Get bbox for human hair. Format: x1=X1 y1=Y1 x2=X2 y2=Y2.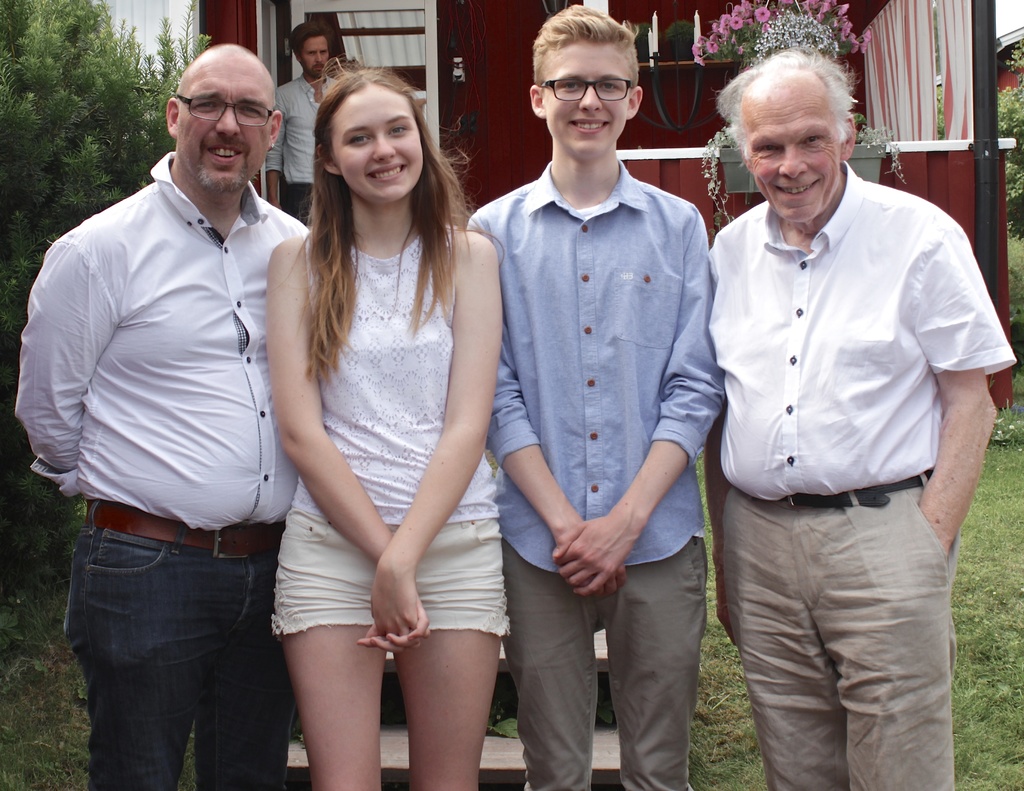
x1=289 y1=64 x2=465 y2=322.
